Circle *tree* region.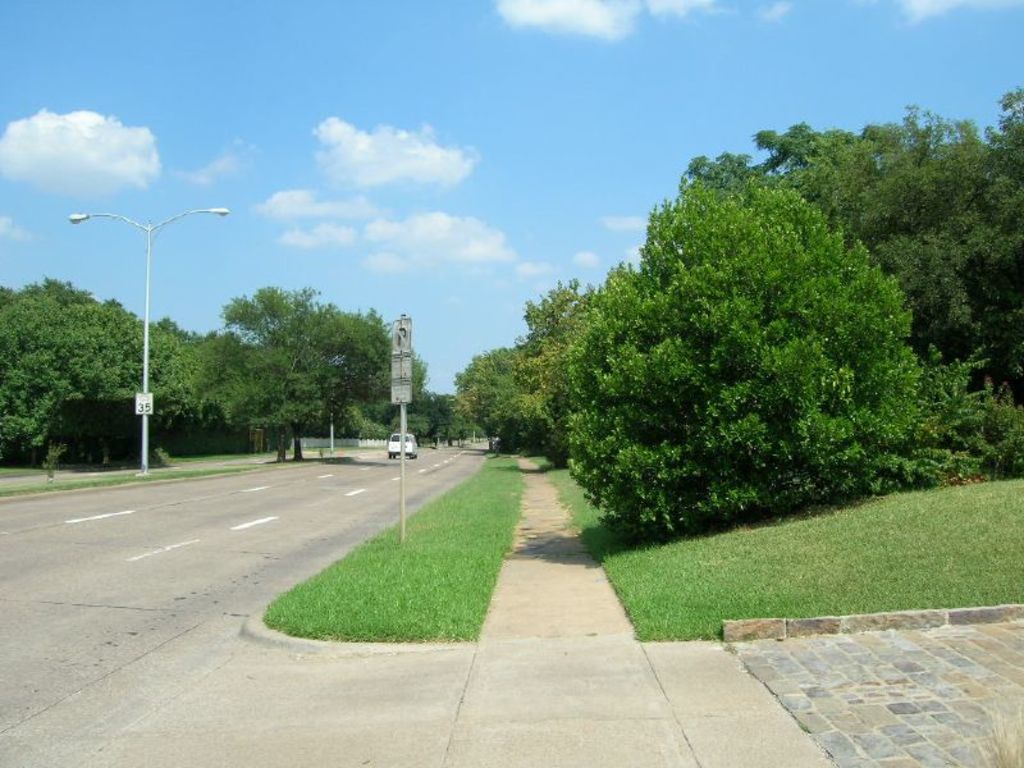
Region: left=833, top=81, right=1023, bottom=393.
